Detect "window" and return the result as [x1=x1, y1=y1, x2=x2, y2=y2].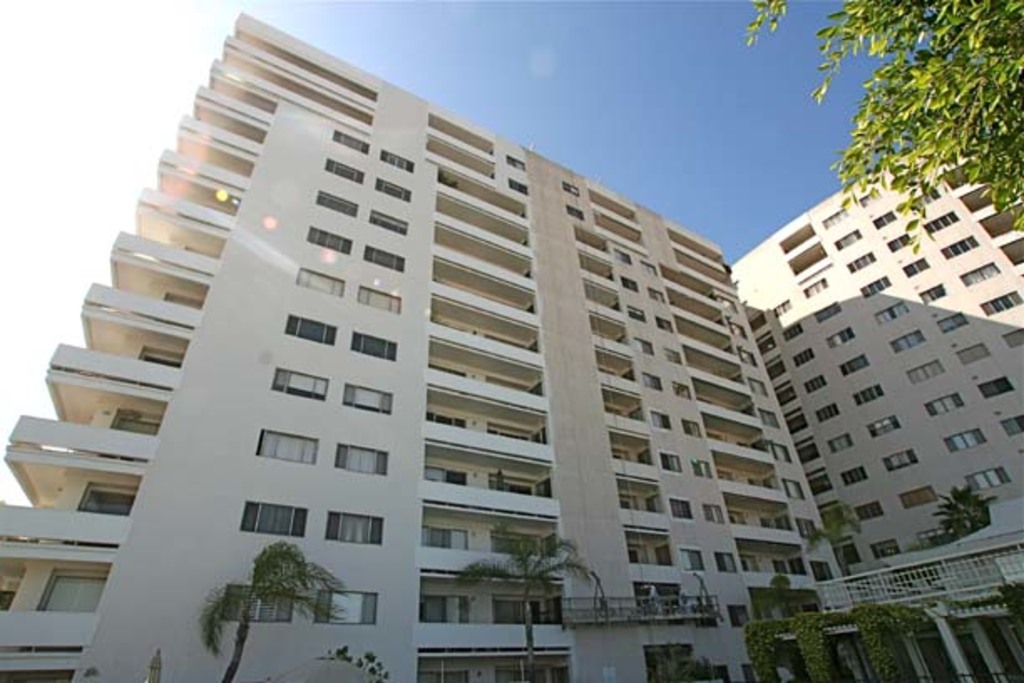
[x1=731, y1=321, x2=746, y2=342].
